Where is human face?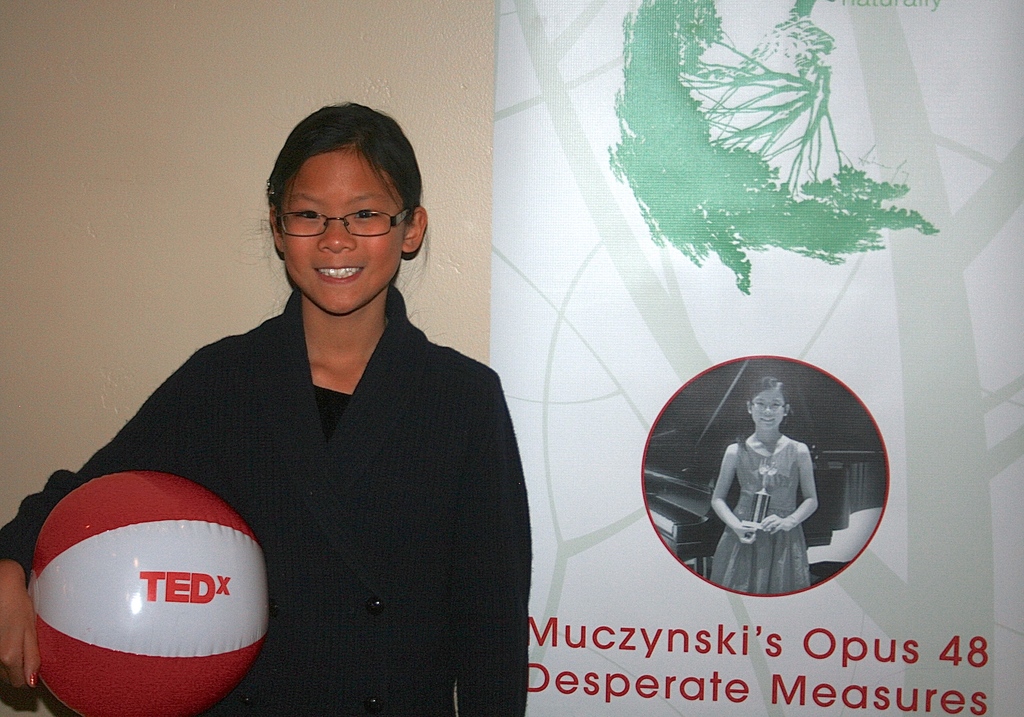
box(753, 390, 781, 431).
